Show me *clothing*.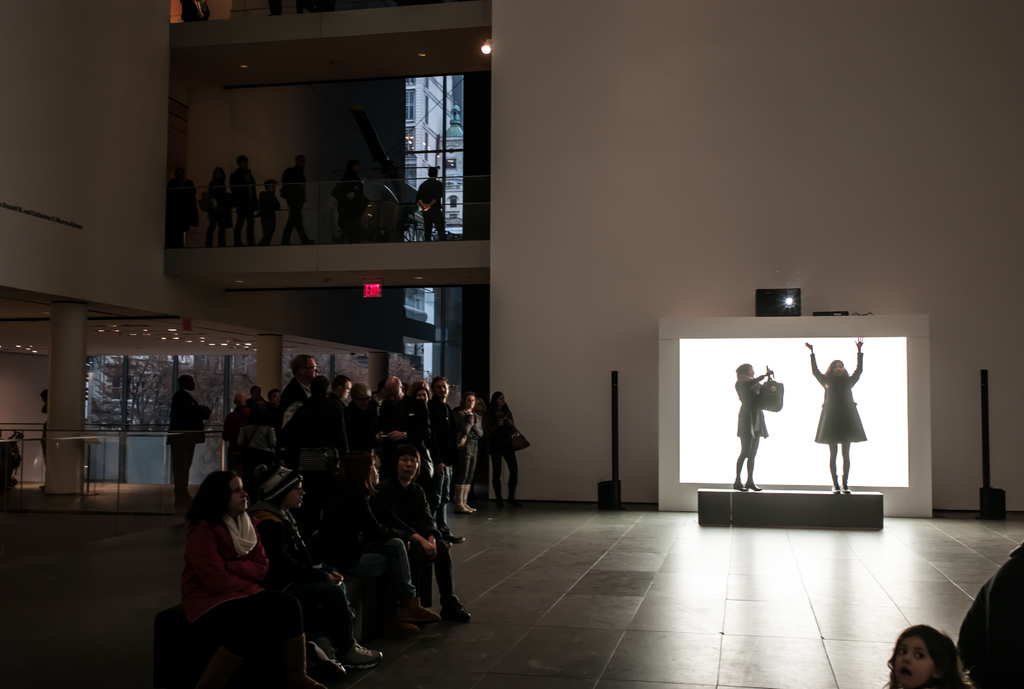
*clothing* is here: (left=273, top=520, right=344, bottom=630).
